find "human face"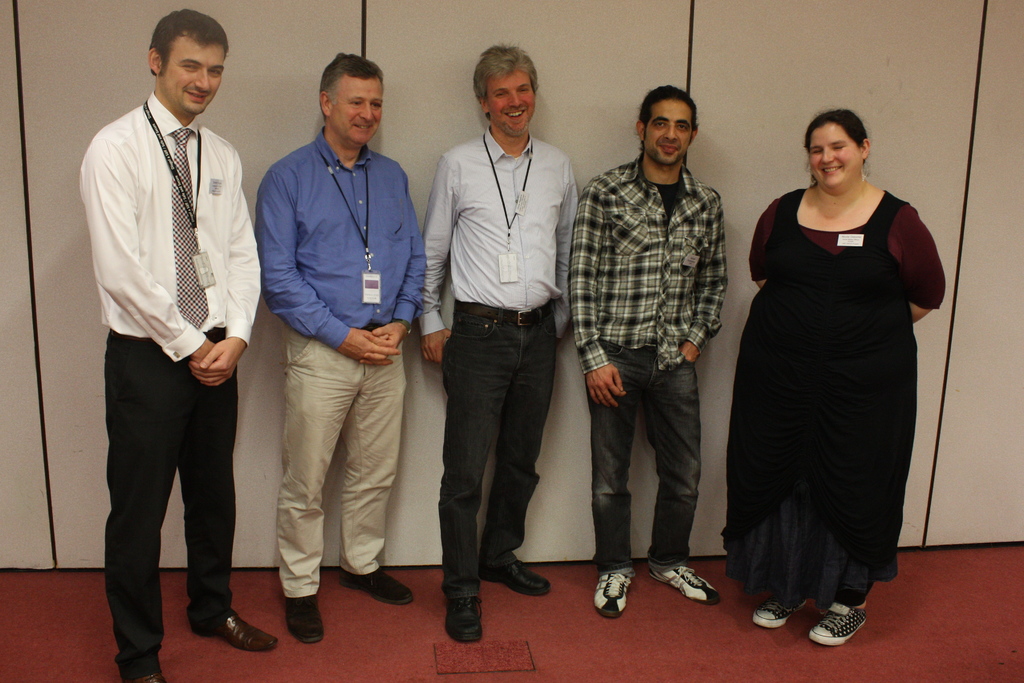
x1=484 y1=71 x2=535 y2=135
